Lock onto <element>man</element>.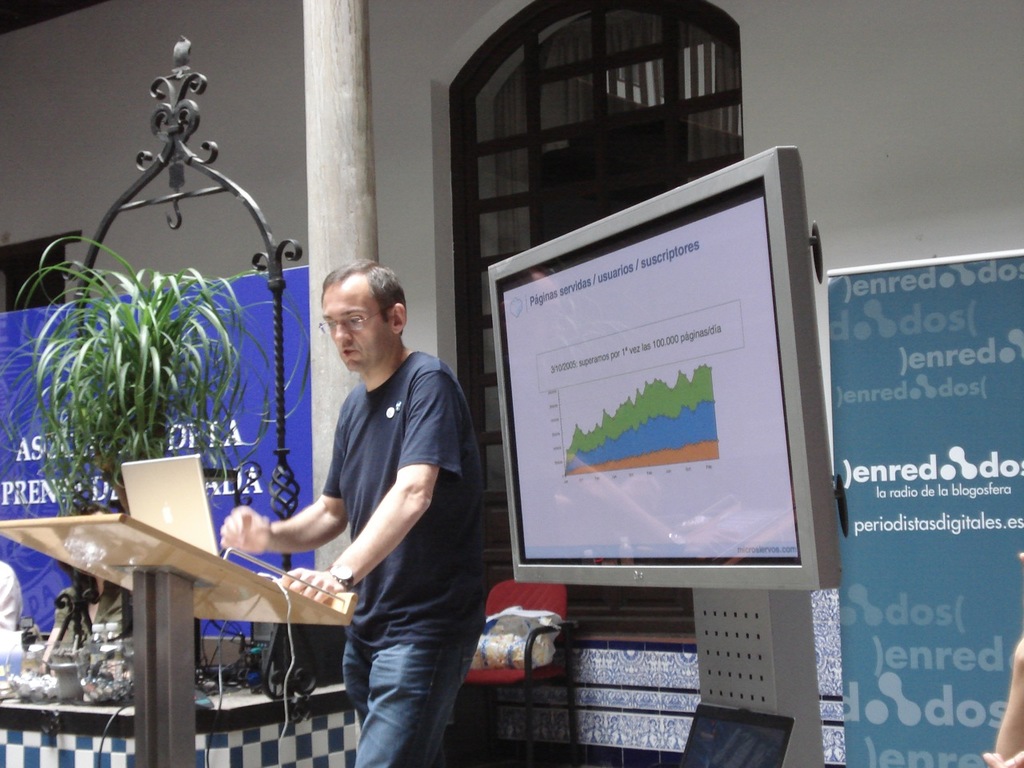
Locked: rect(258, 250, 496, 746).
